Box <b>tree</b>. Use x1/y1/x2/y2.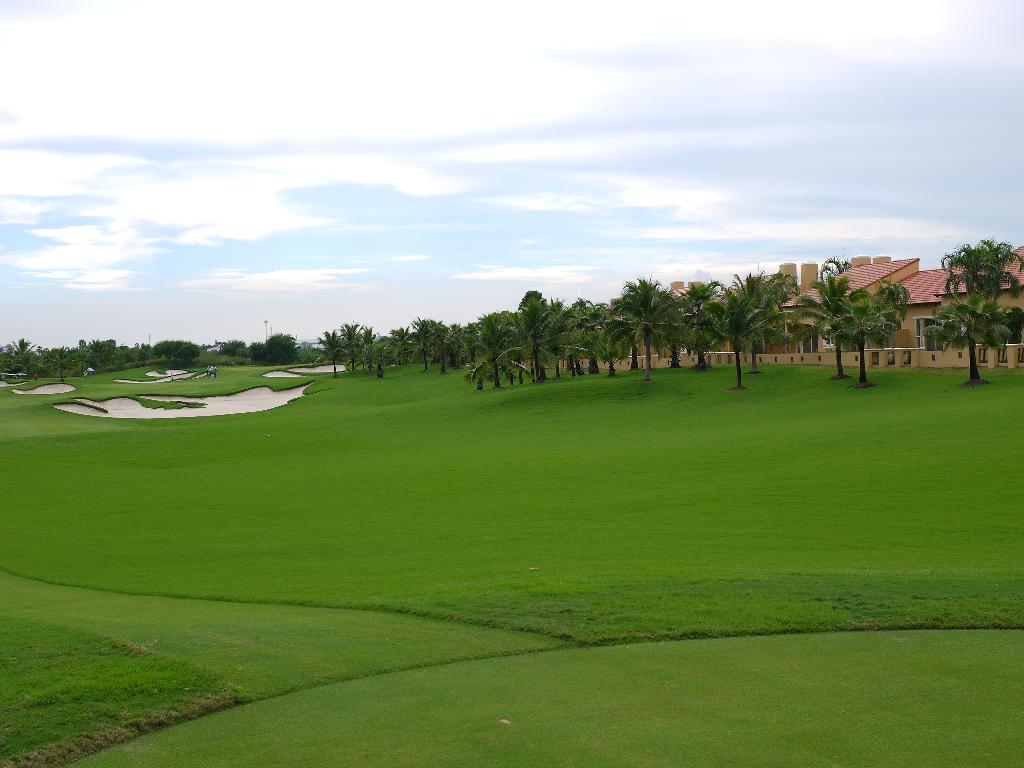
922/239/1023/383.
